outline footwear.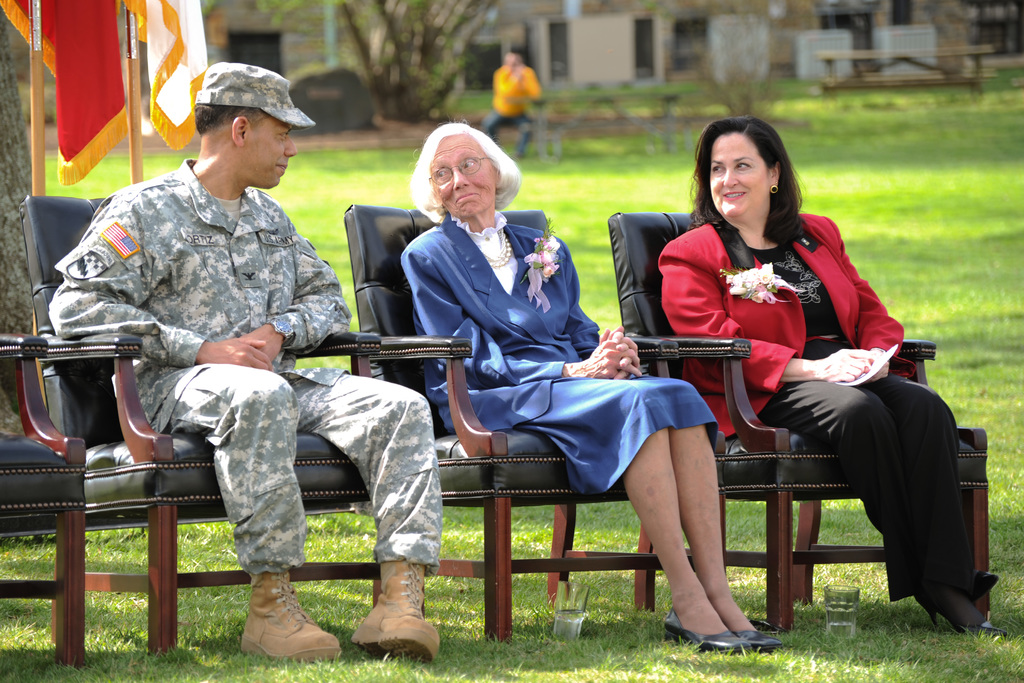
Outline: [left=231, top=588, right=313, bottom=671].
